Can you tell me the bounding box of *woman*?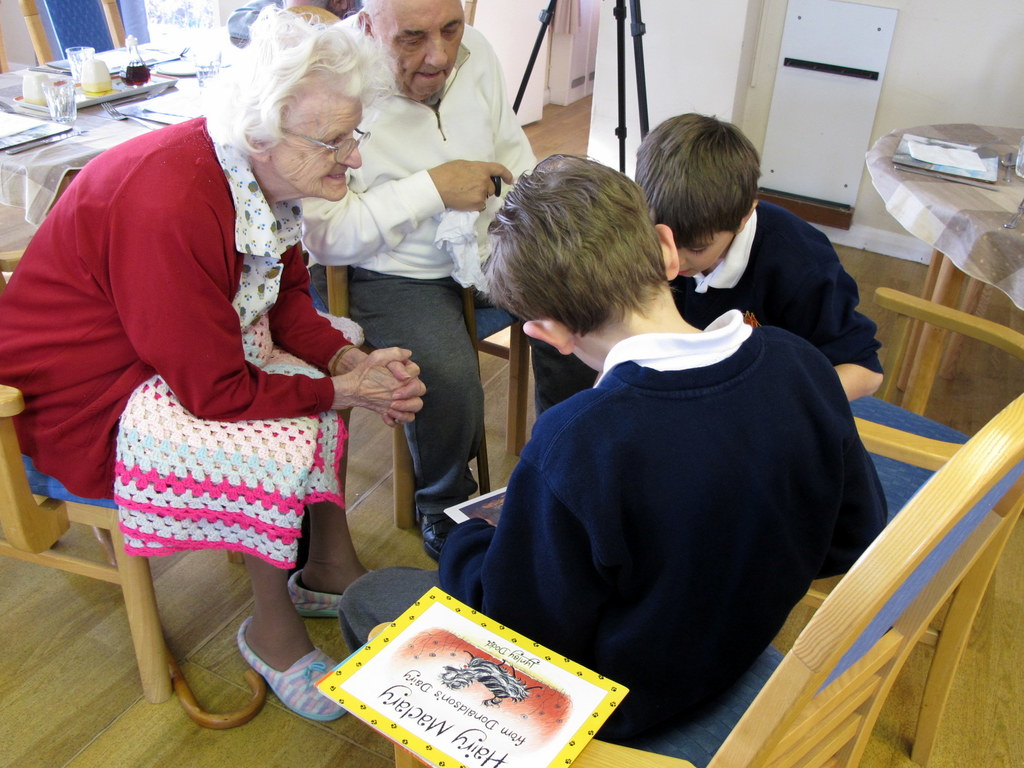
region(53, 20, 421, 725).
